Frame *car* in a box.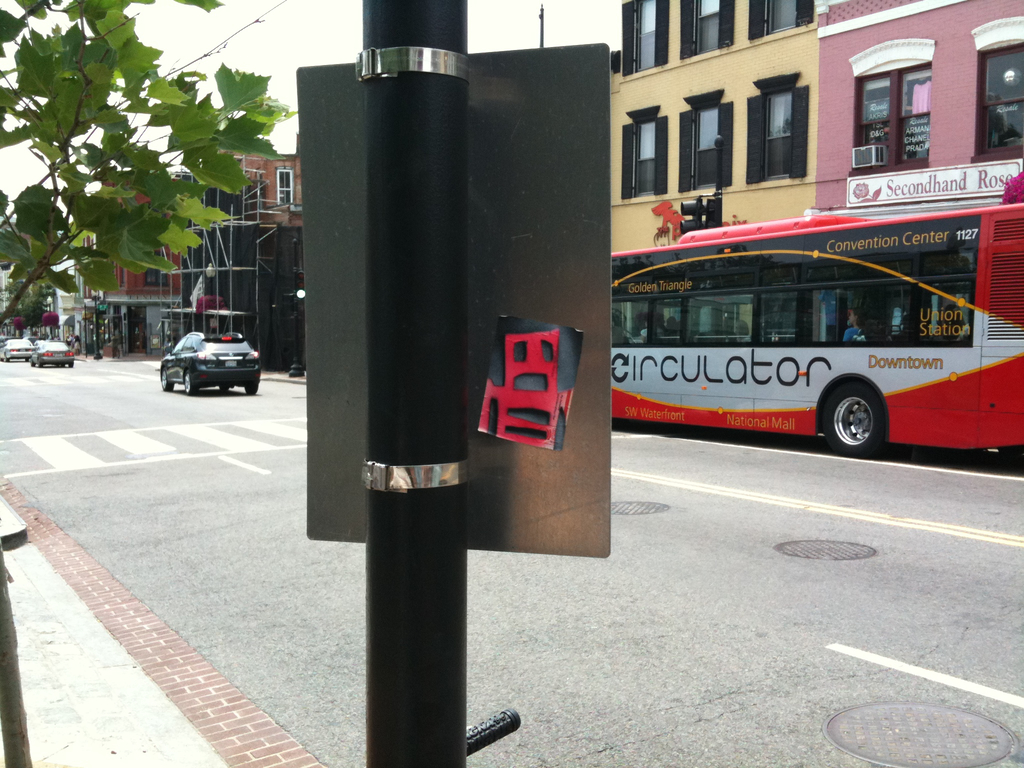
{"left": 154, "top": 321, "right": 252, "bottom": 393}.
